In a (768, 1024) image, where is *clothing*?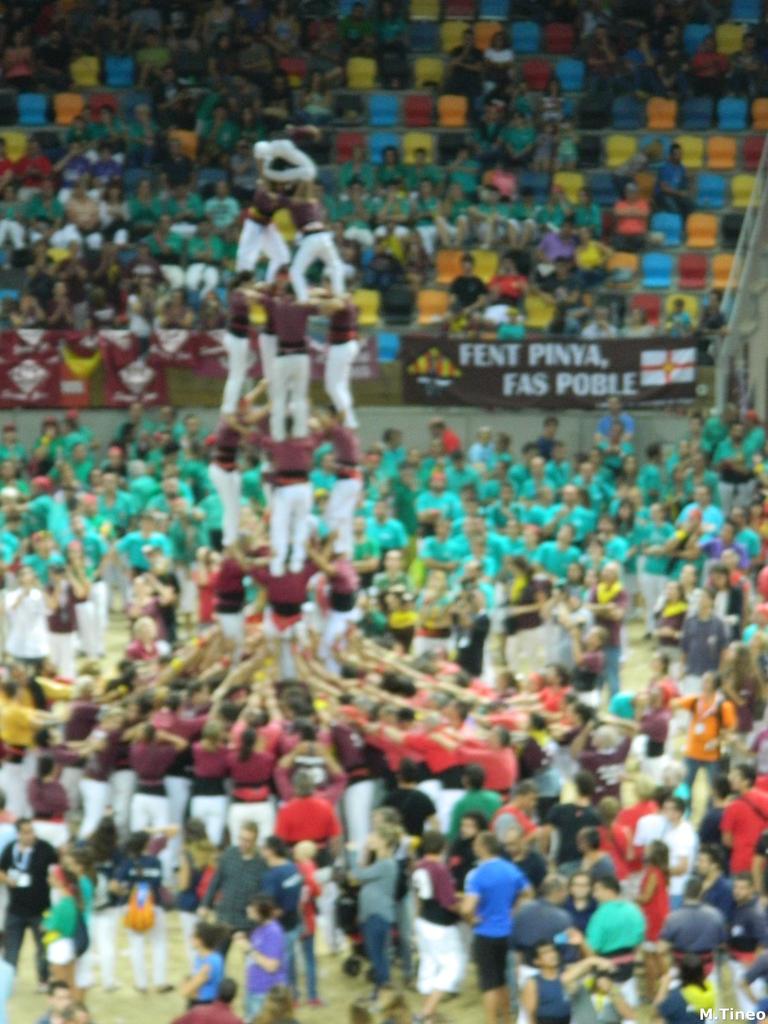
221/745/289/860.
